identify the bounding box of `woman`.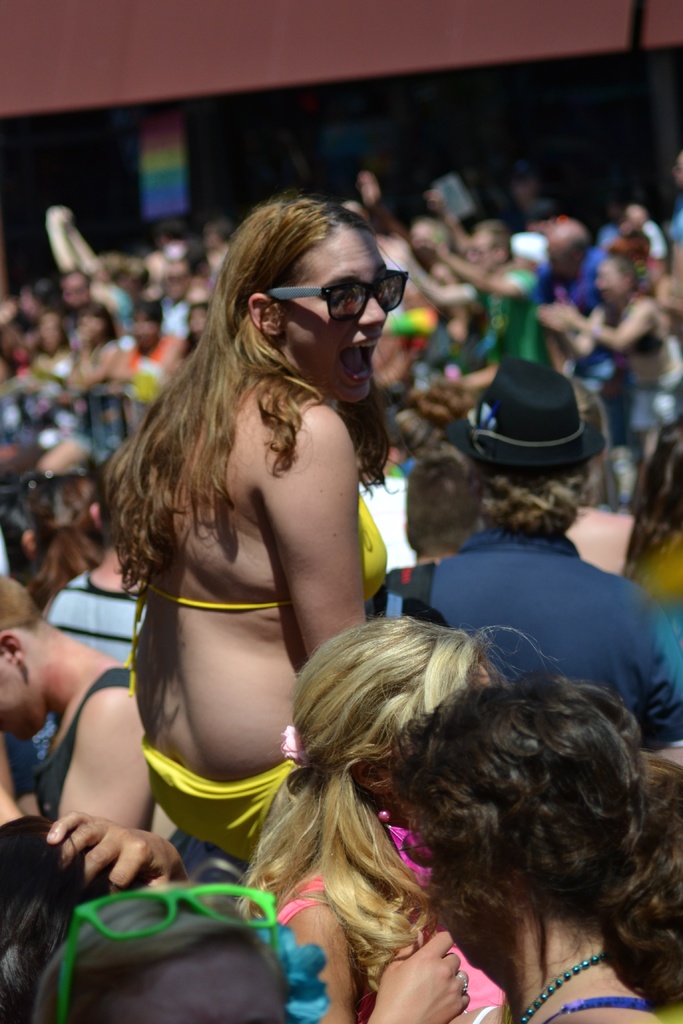
crop(107, 202, 389, 865).
